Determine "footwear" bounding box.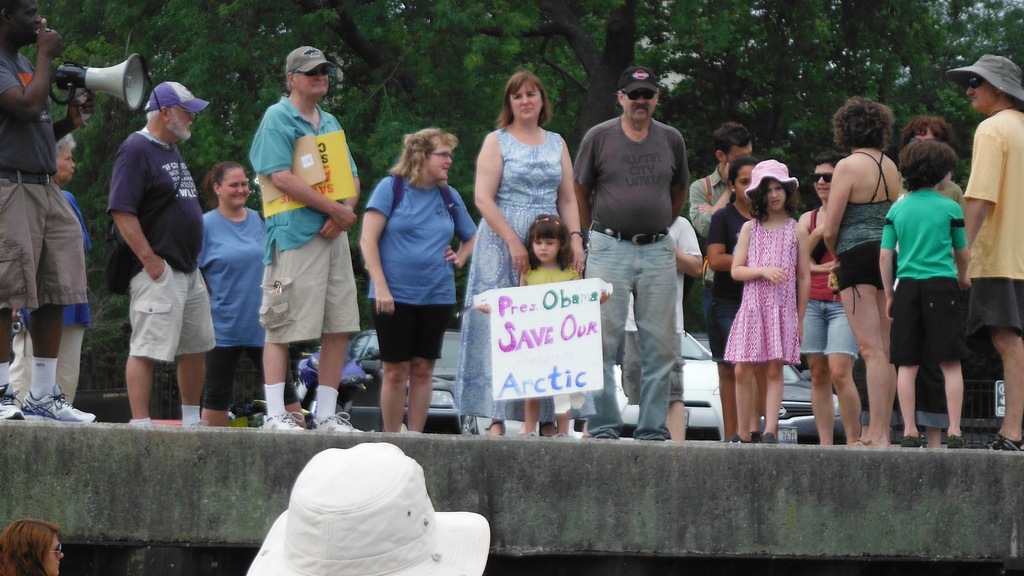
Determined: x1=944, y1=436, x2=965, y2=447.
